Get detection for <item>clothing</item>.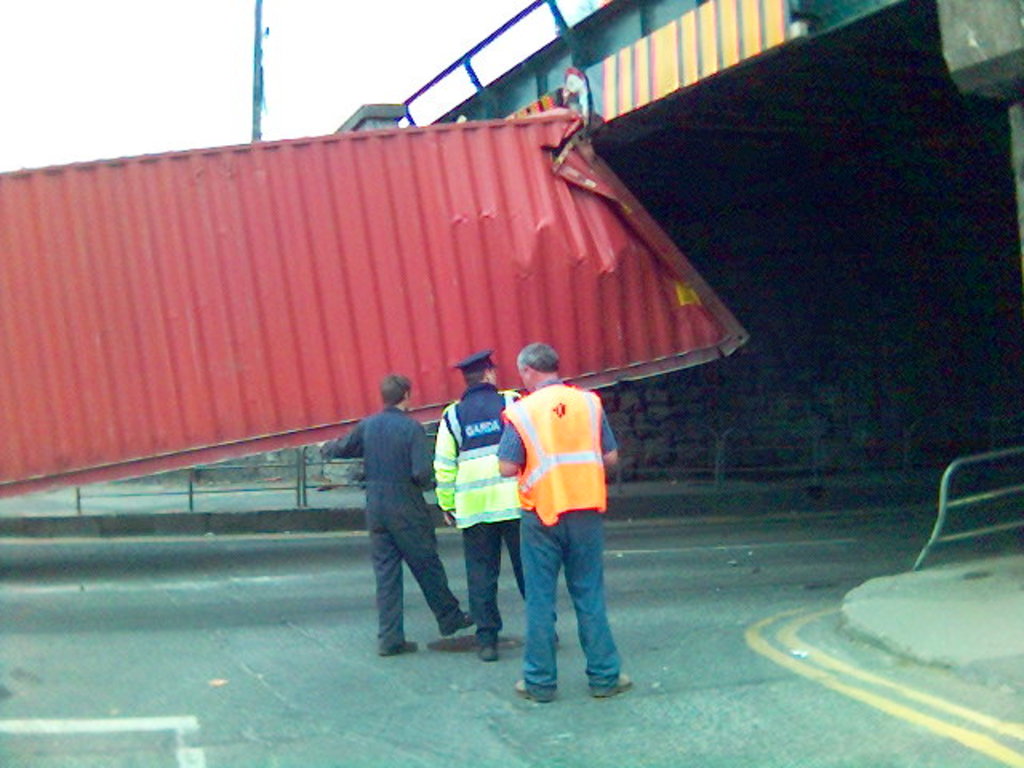
Detection: left=341, top=358, right=453, bottom=658.
